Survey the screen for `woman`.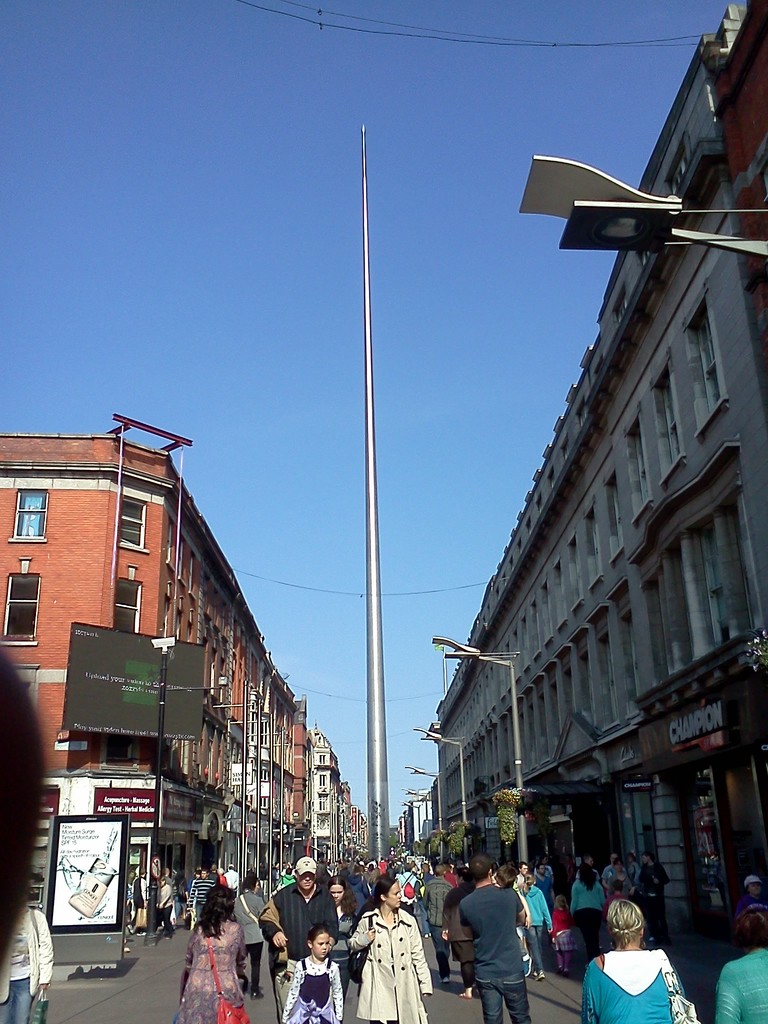
Survey found: (593,905,698,1020).
